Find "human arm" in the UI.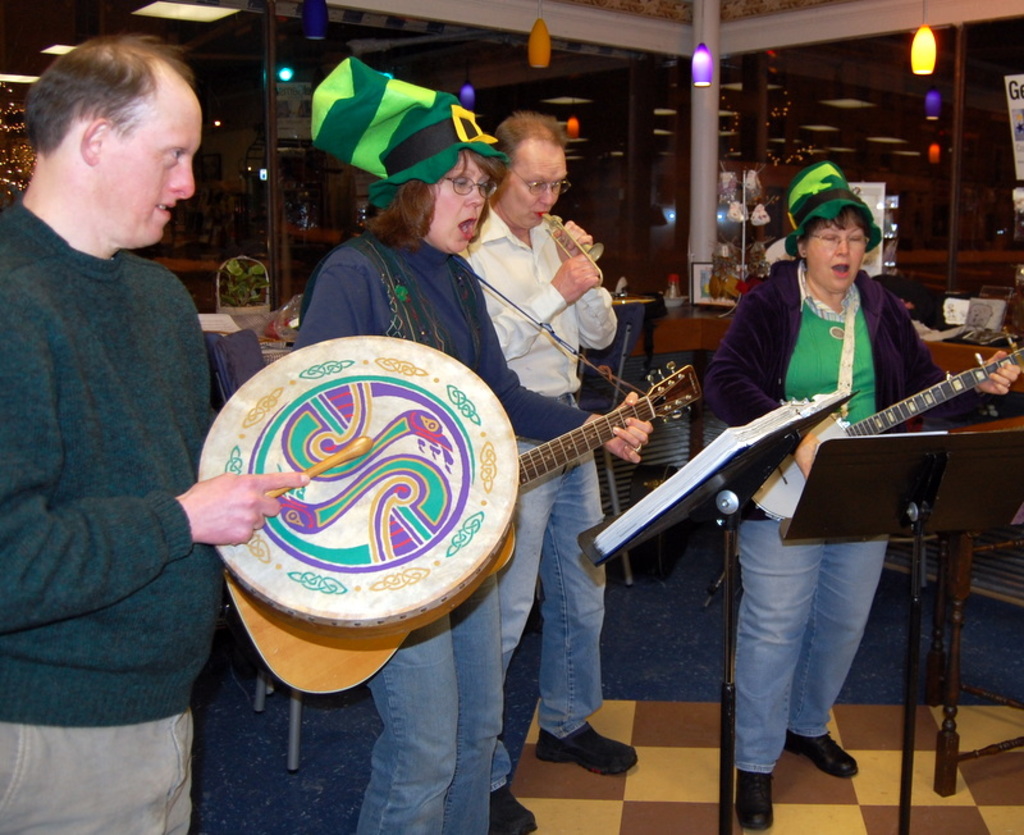
UI element at {"left": 890, "top": 295, "right": 1015, "bottom": 407}.
